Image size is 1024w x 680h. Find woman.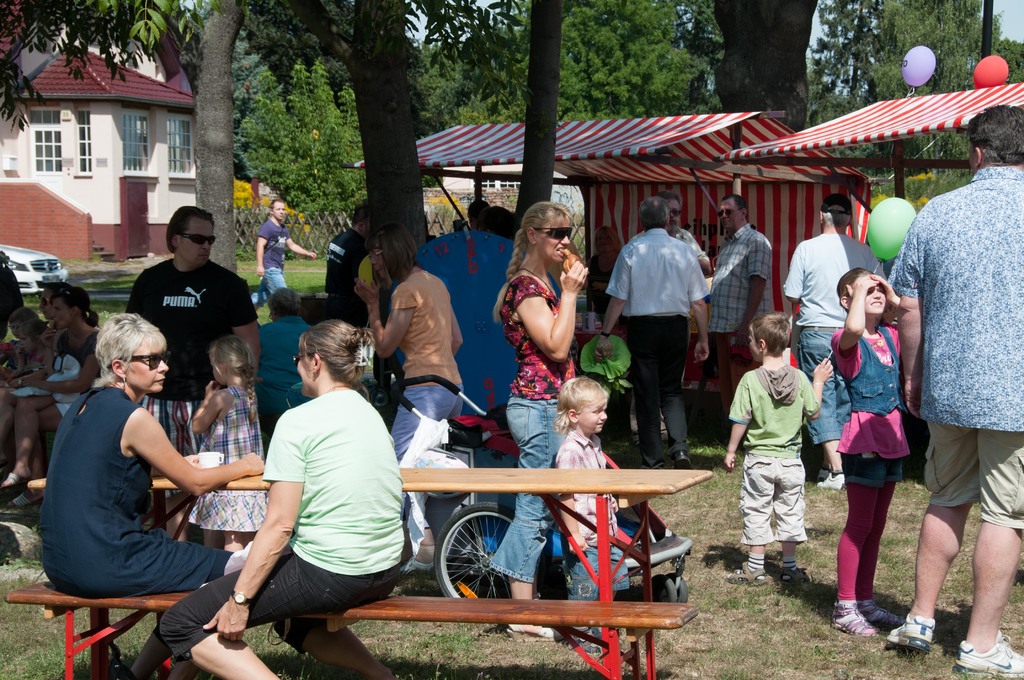
<box>38,288,243,677</box>.
